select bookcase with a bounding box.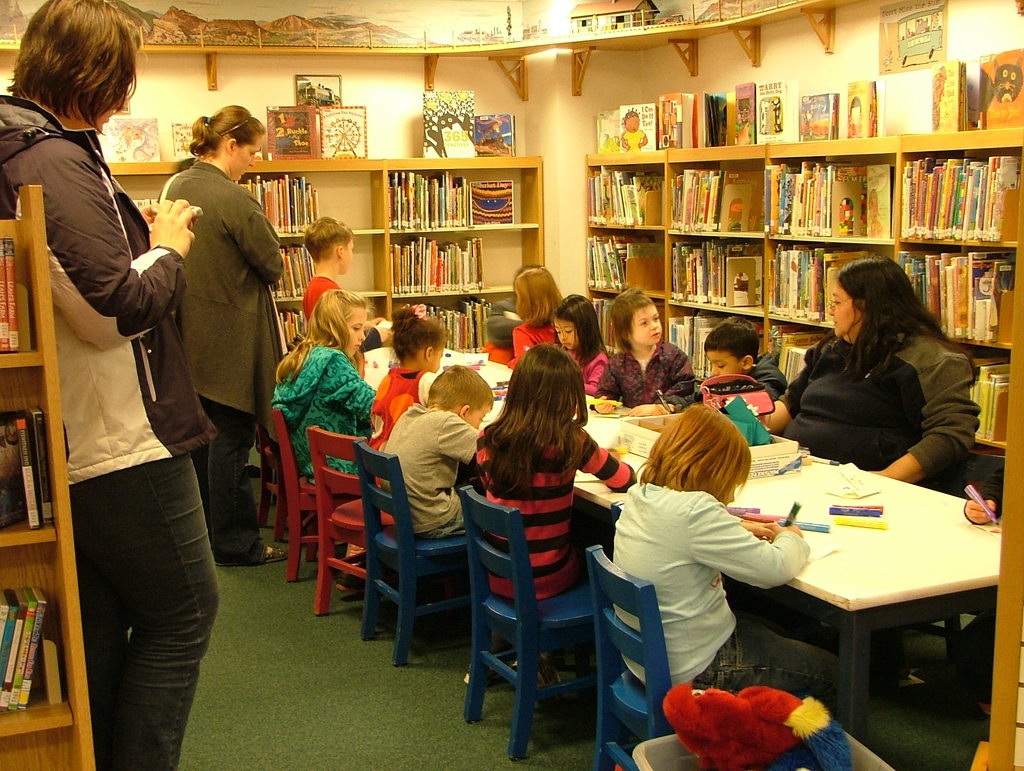
(582, 44, 1023, 456).
